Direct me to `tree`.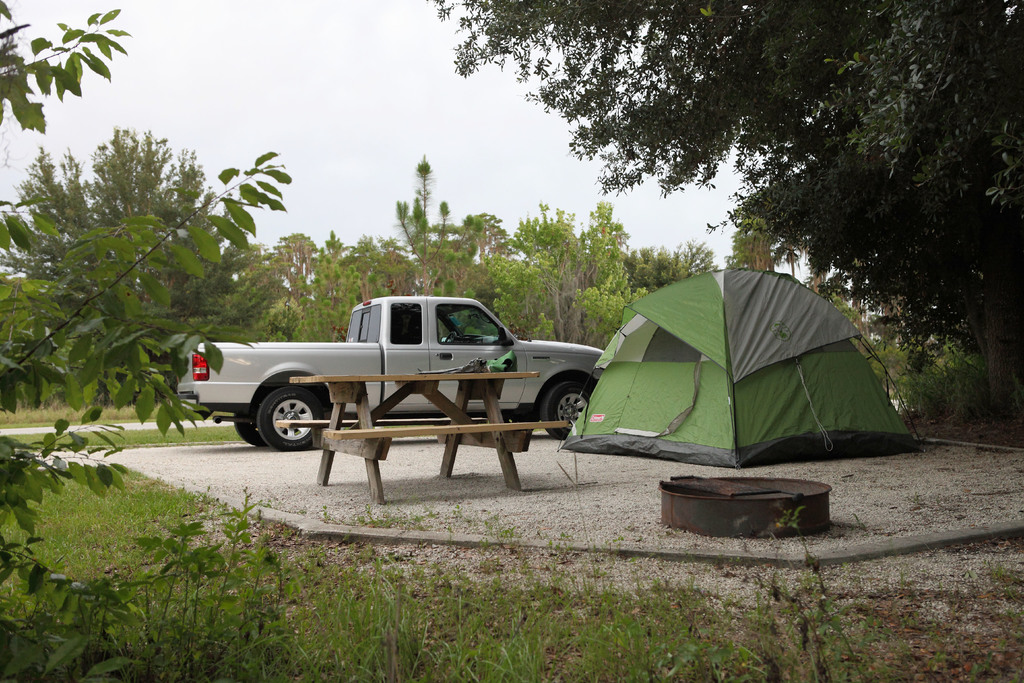
Direction: (0, 0, 139, 302).
